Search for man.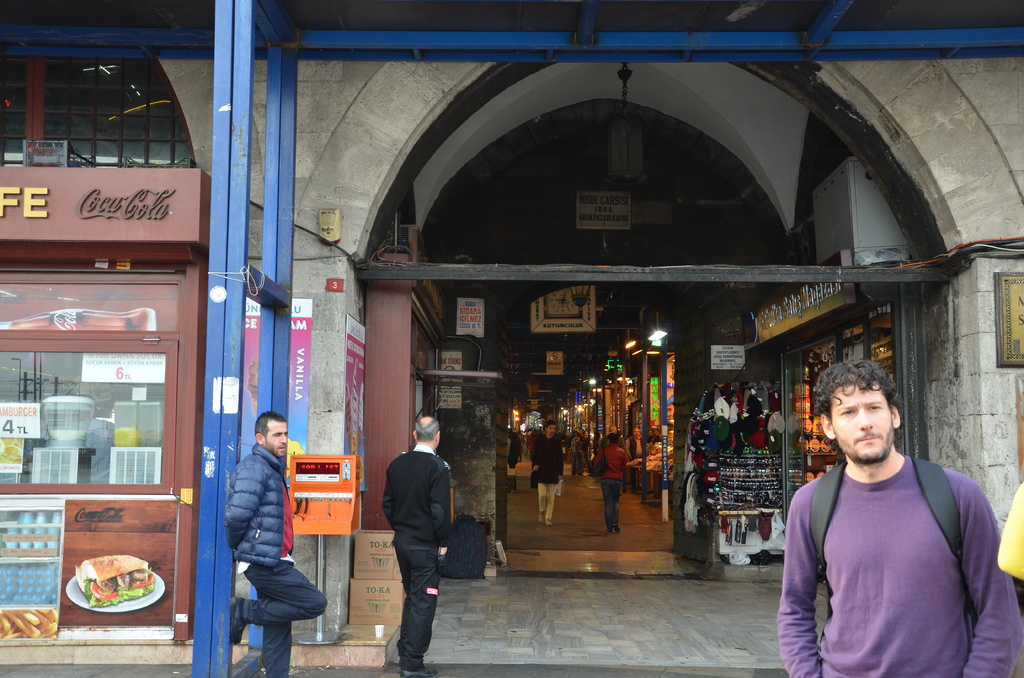
Found at crop(571, 432, 580, 474).
